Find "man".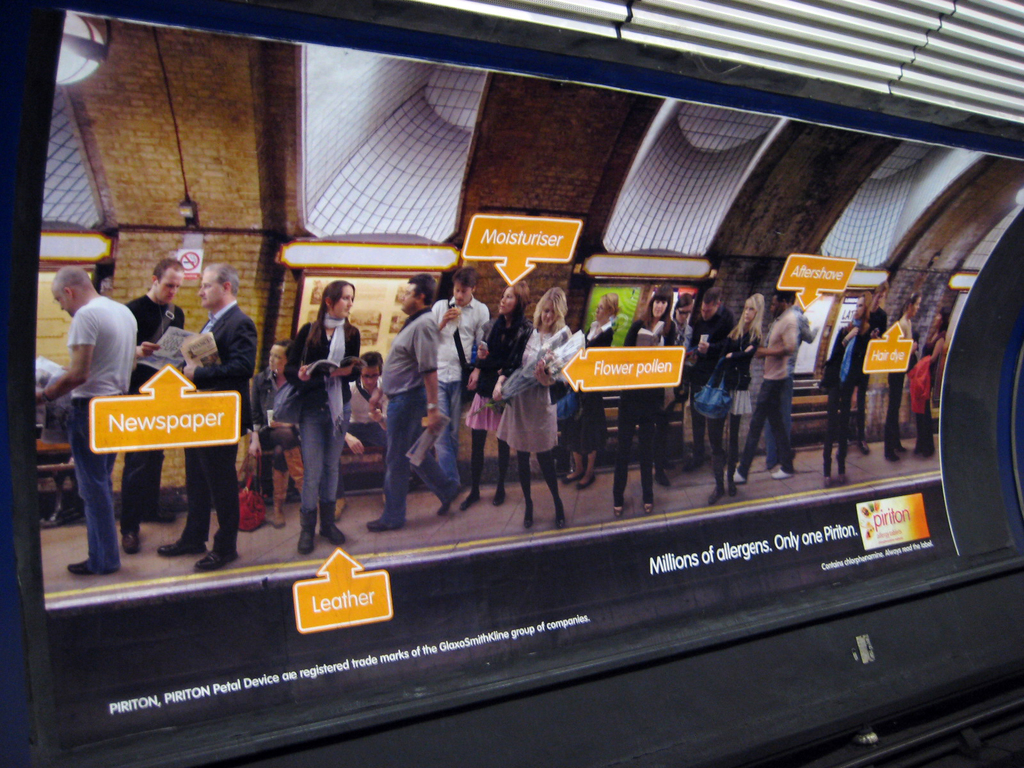
[122,257,191,553].
